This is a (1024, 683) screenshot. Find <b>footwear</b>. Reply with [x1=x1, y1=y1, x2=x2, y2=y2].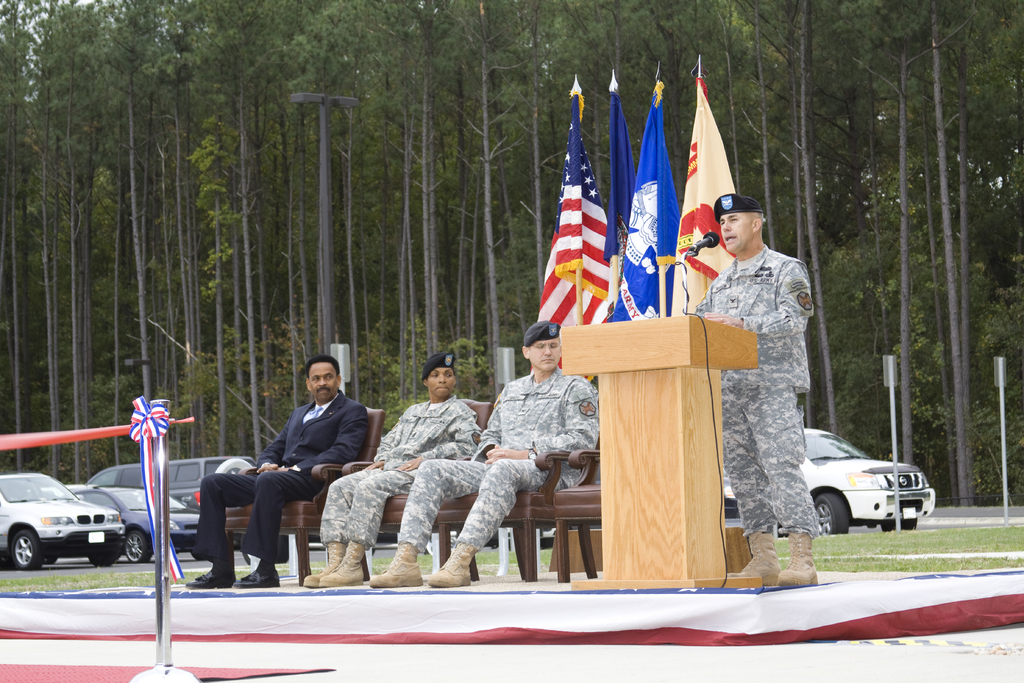
[x1=426, y1=539, x2=481, y2=586].
